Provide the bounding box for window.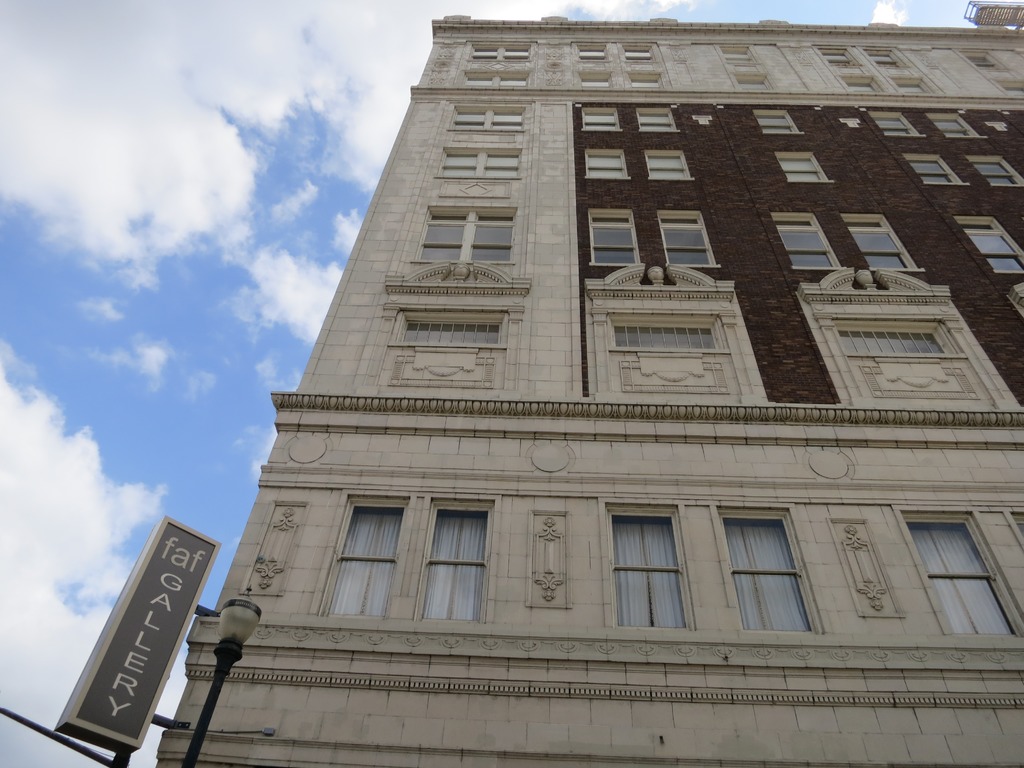
bbox=[772, 209, 846, 273].
